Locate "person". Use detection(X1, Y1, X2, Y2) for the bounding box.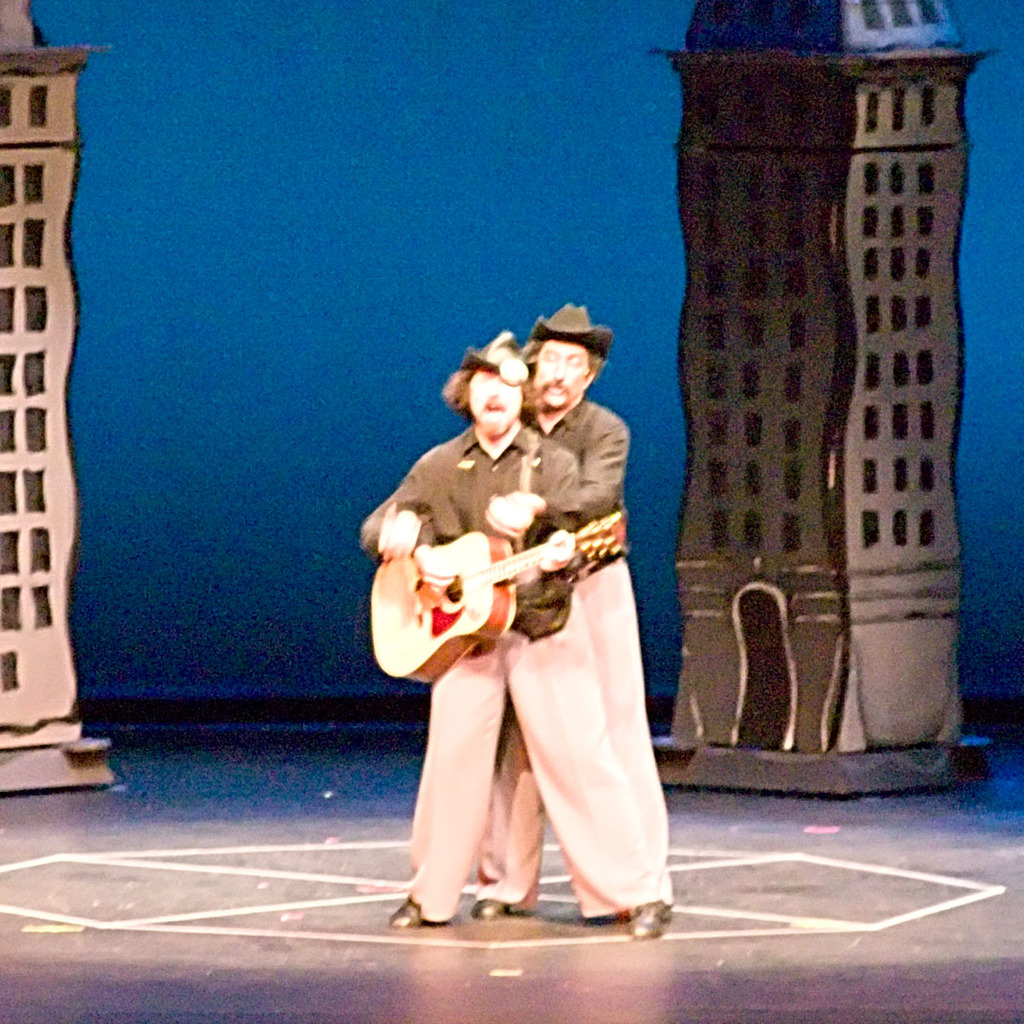
detection(358, 330, 668, 944).
